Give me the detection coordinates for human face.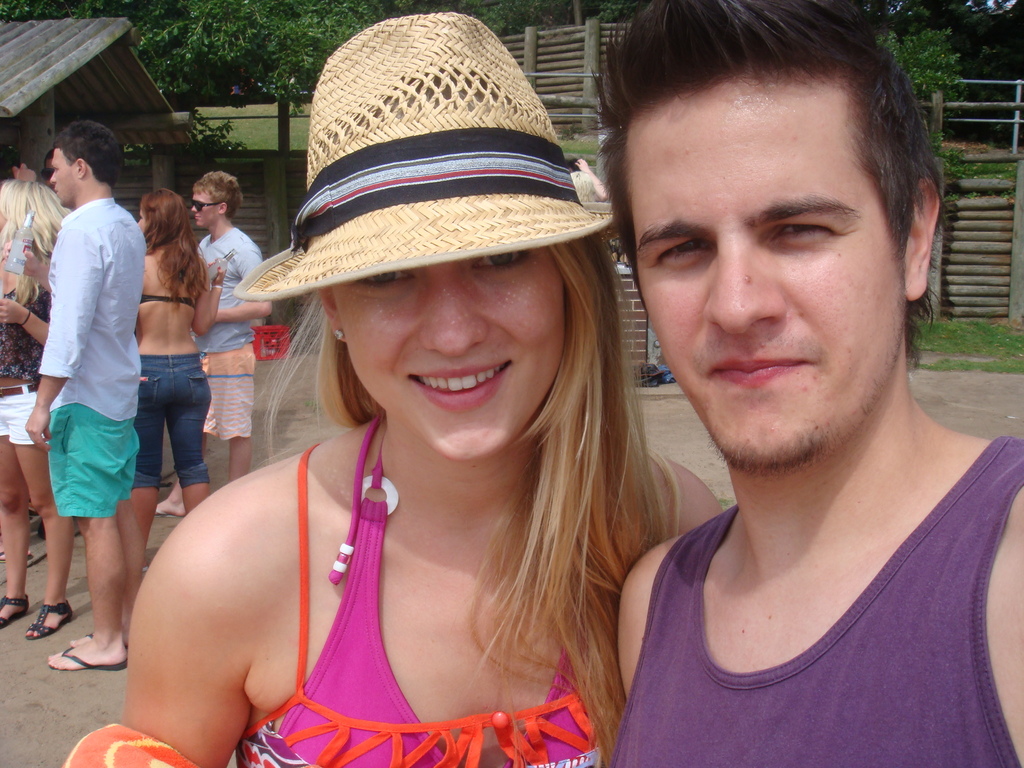
box(49, 145, 82, 207).
